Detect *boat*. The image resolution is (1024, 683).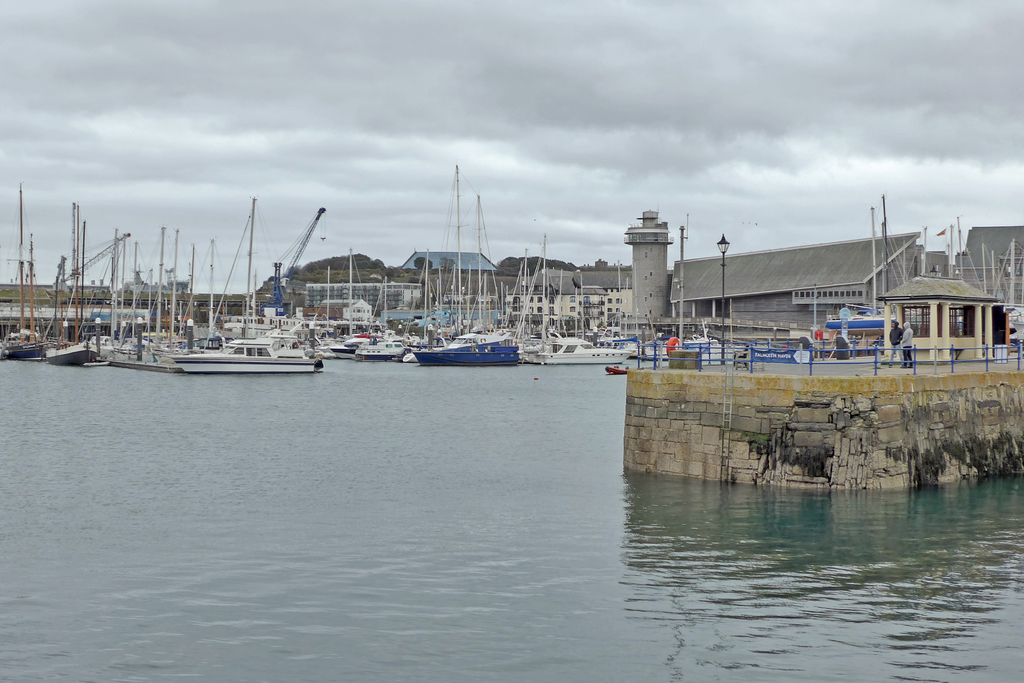
locate(152, 210, 356, 375).
